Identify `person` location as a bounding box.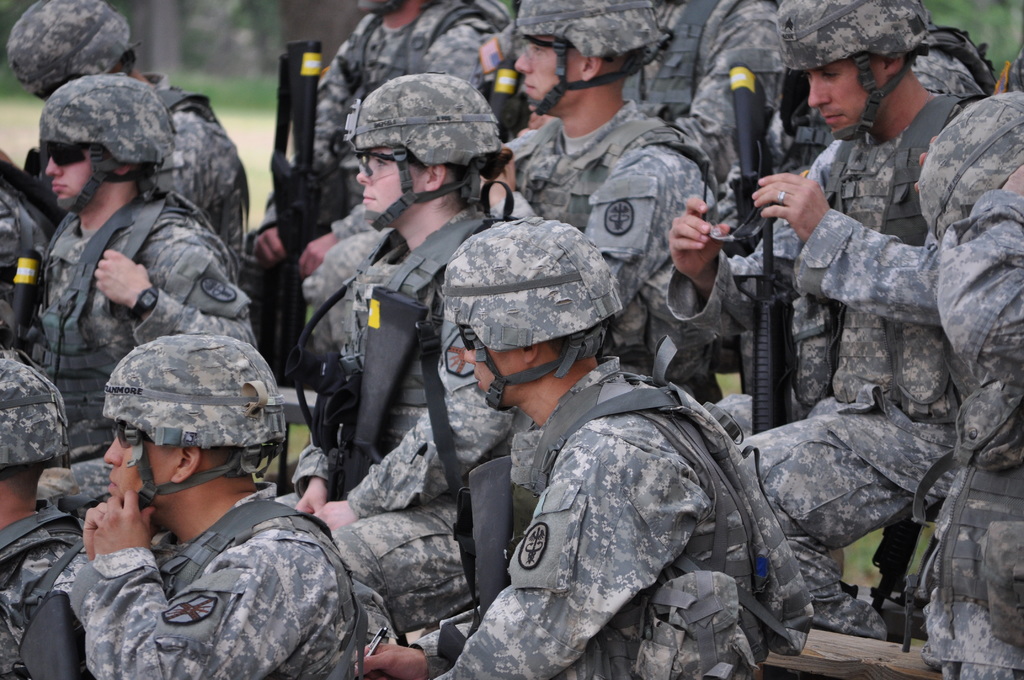
l=14, t=334, r=342, b=679.
